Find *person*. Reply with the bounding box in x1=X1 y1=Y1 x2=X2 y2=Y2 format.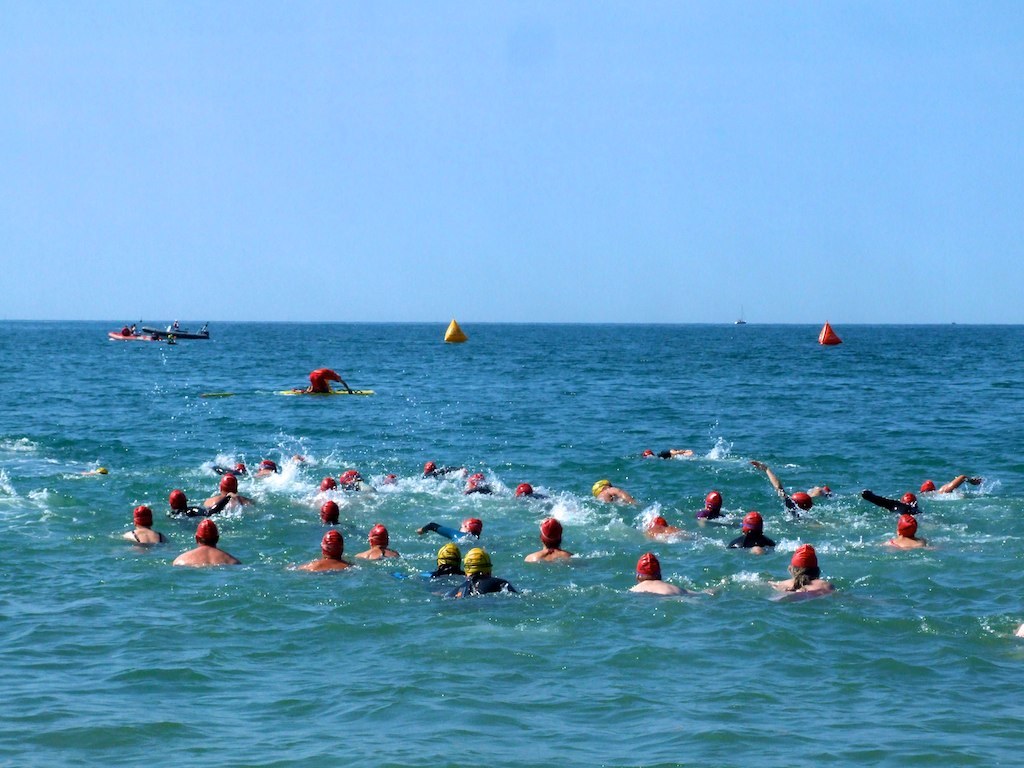
x1=696 y1=493 x2=724 y2=519.
